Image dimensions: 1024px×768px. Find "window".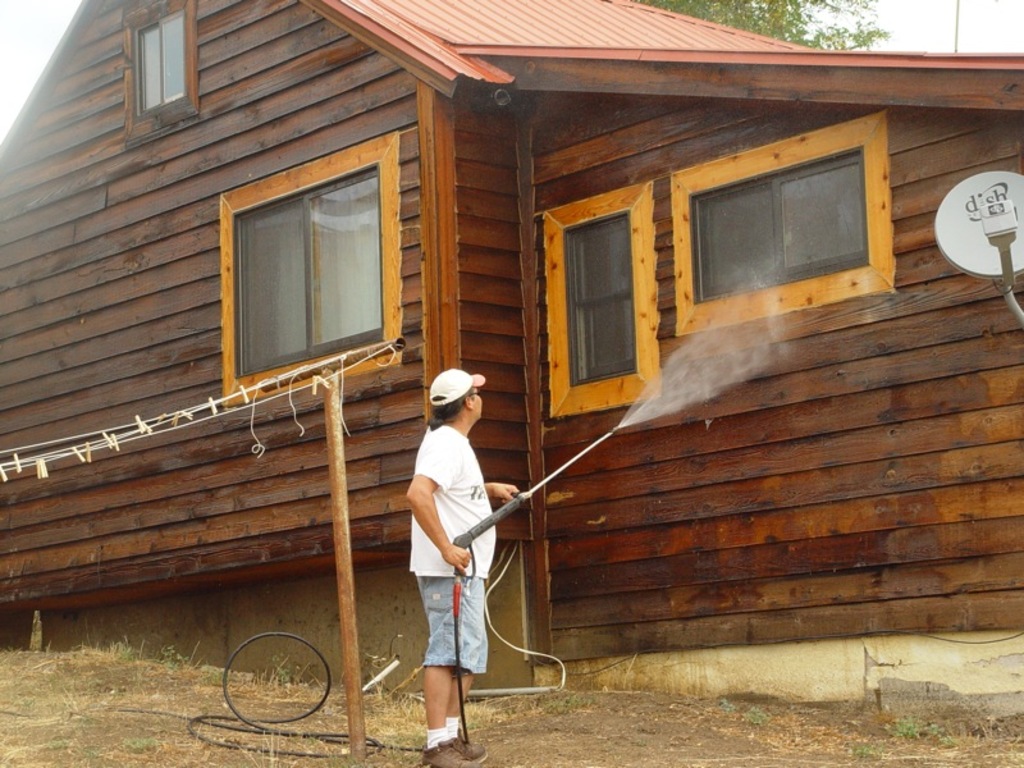
box=[218, 131, 403, 407].
